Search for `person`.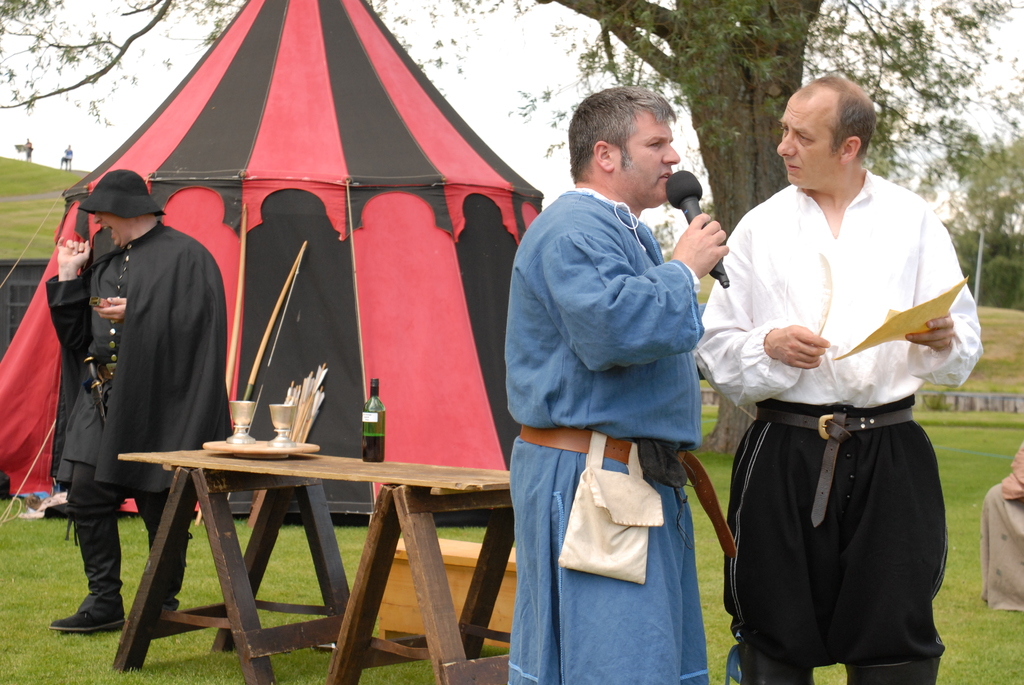
Found at left=709, top=56, right=960, bottom=684.
